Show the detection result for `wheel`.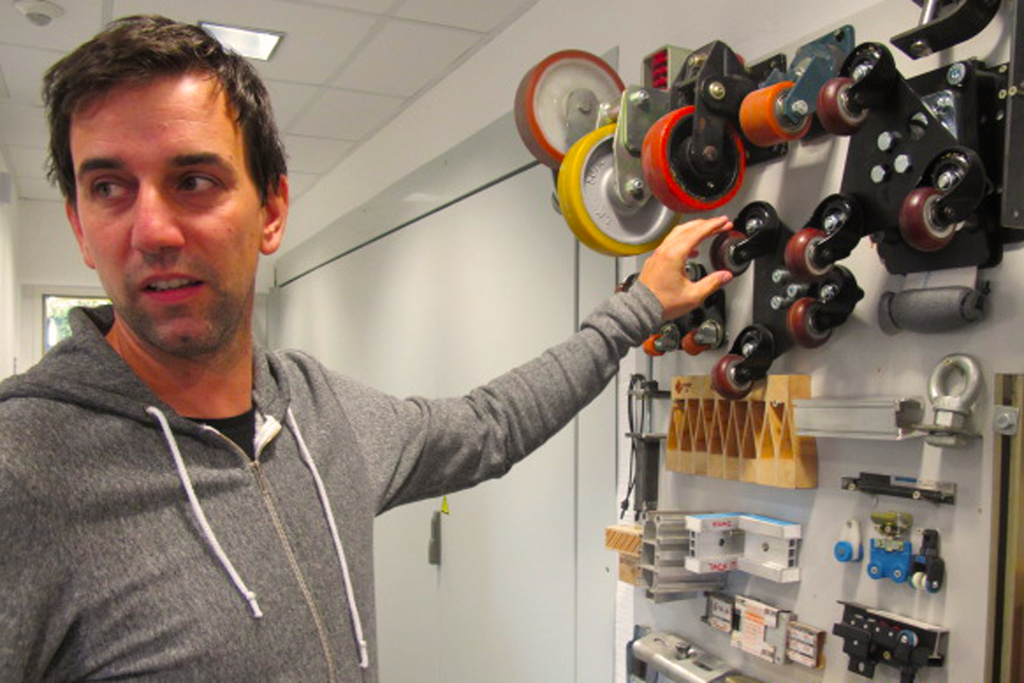
bbox=(559, 128, 680, 260).
